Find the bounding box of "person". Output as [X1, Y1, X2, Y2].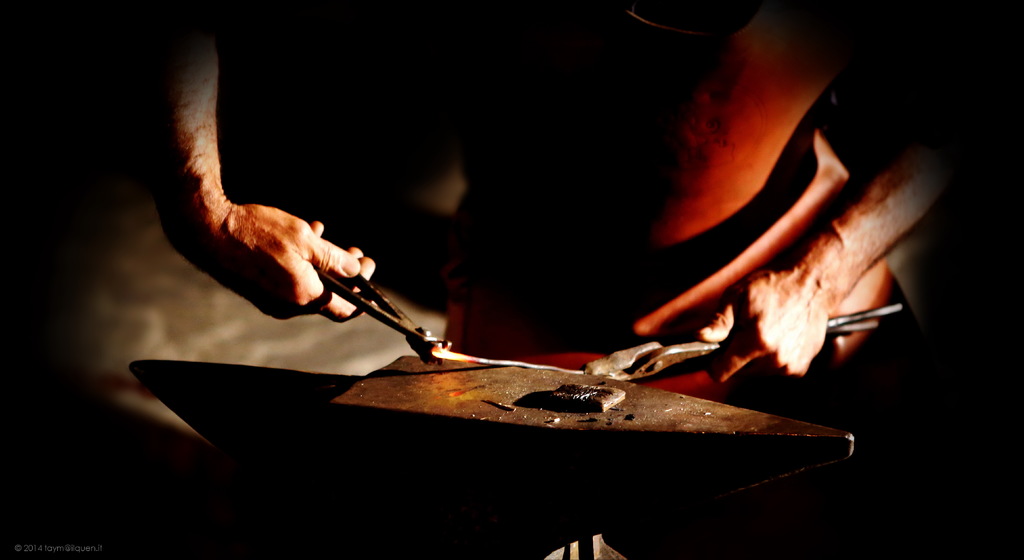
[143, 0, 961, 410].
